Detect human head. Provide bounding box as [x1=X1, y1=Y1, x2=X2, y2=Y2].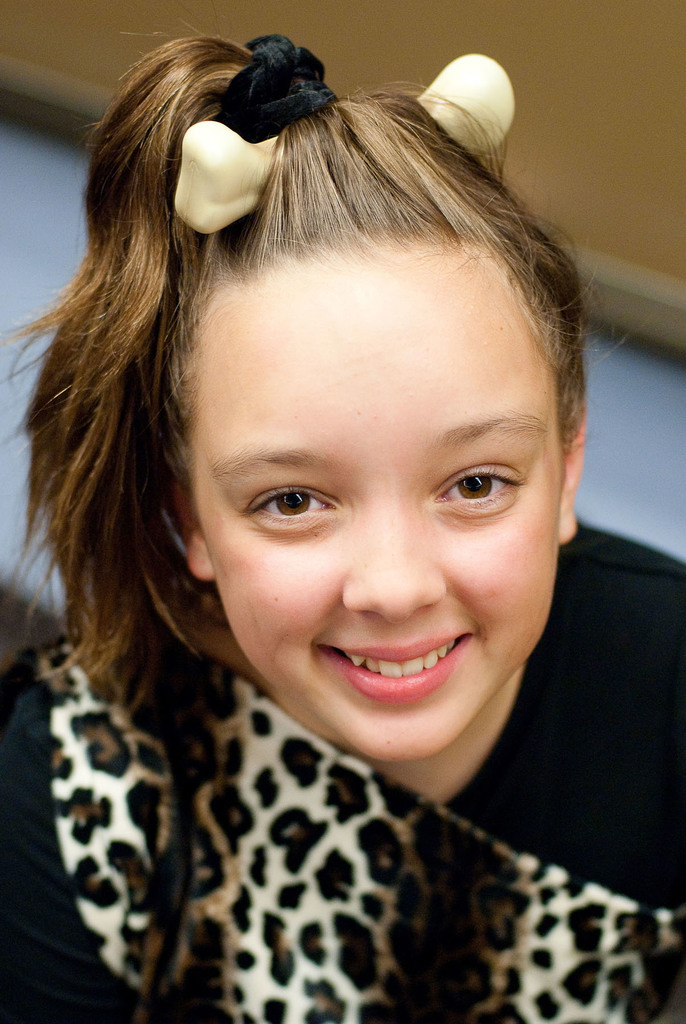
[x1=165, y1=98, x2=584, y2=761].
